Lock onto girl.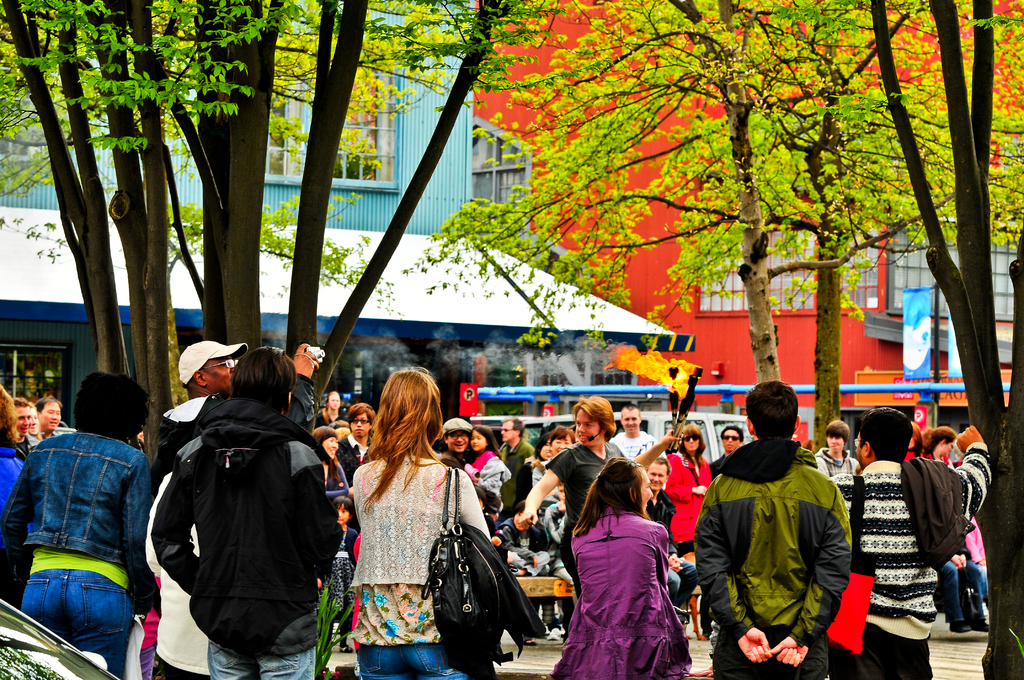
Locked: x1=349, y1=365, x2=493, y2=679.
